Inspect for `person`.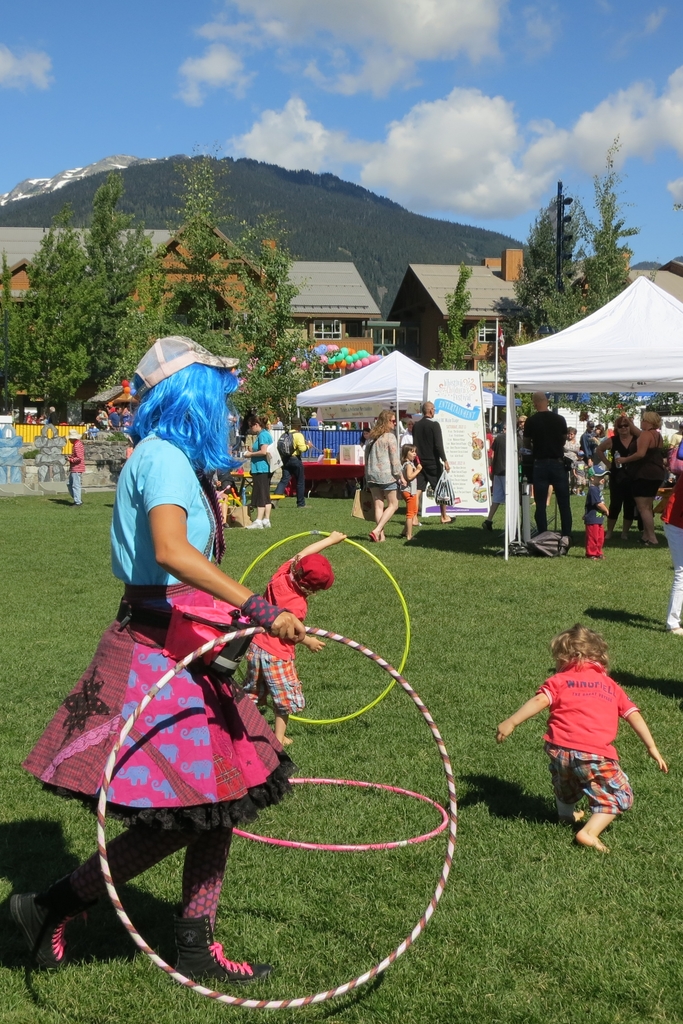
Inspection: bbox(497, 627, 675, 860).
